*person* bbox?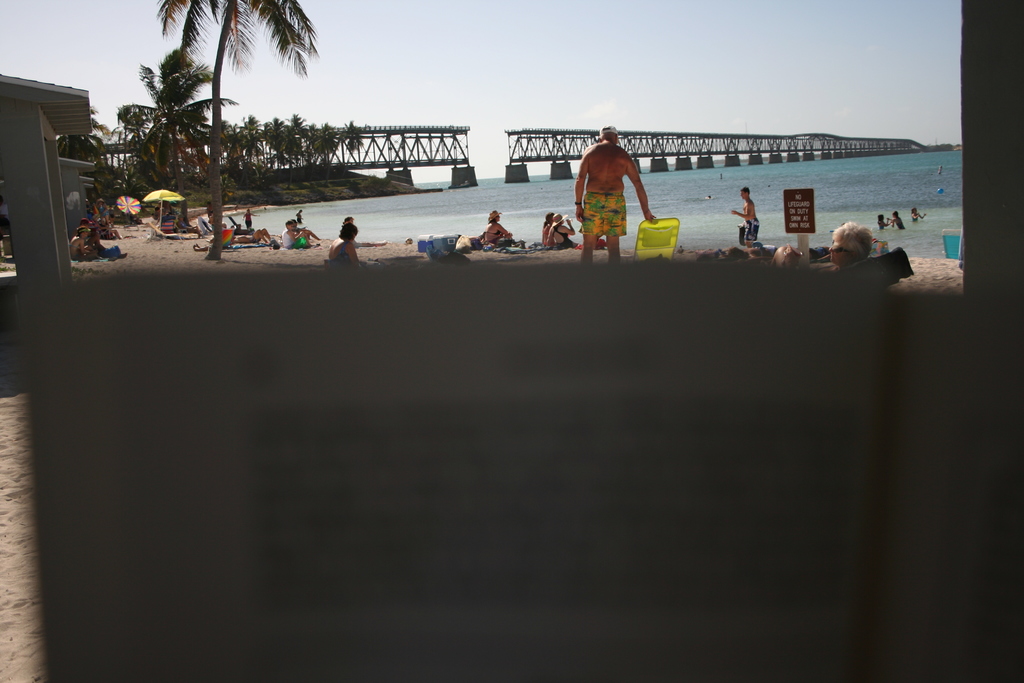
crop(68, 226, 102, 262)
